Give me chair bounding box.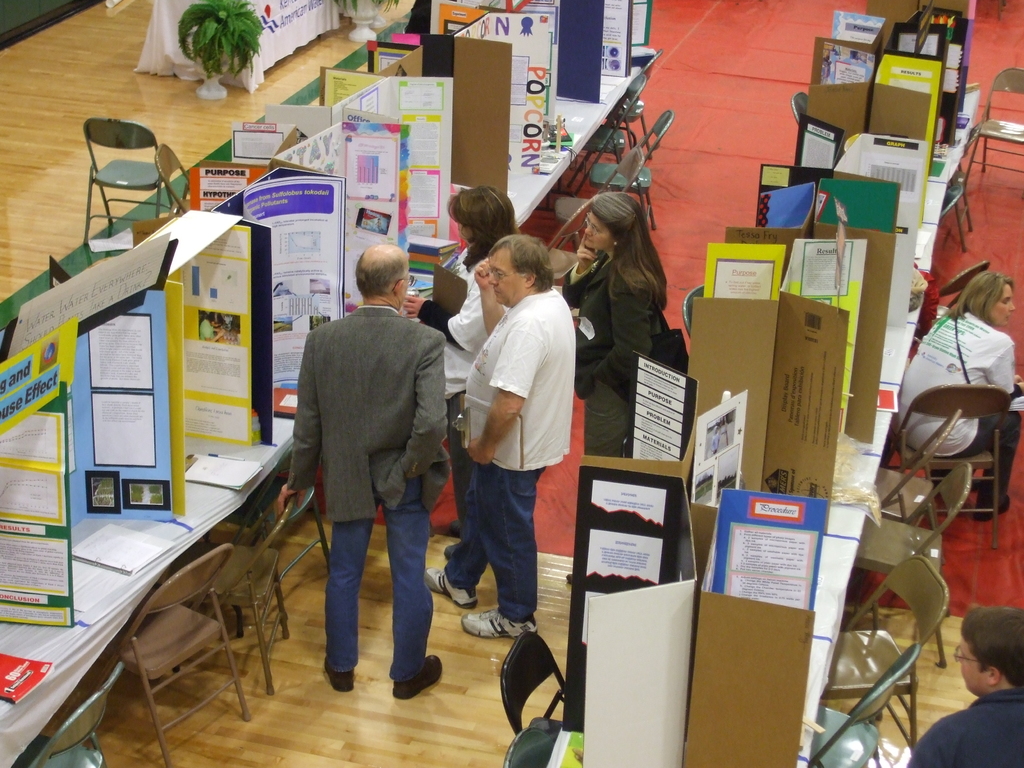
box=[15, 660, 125, 767].
